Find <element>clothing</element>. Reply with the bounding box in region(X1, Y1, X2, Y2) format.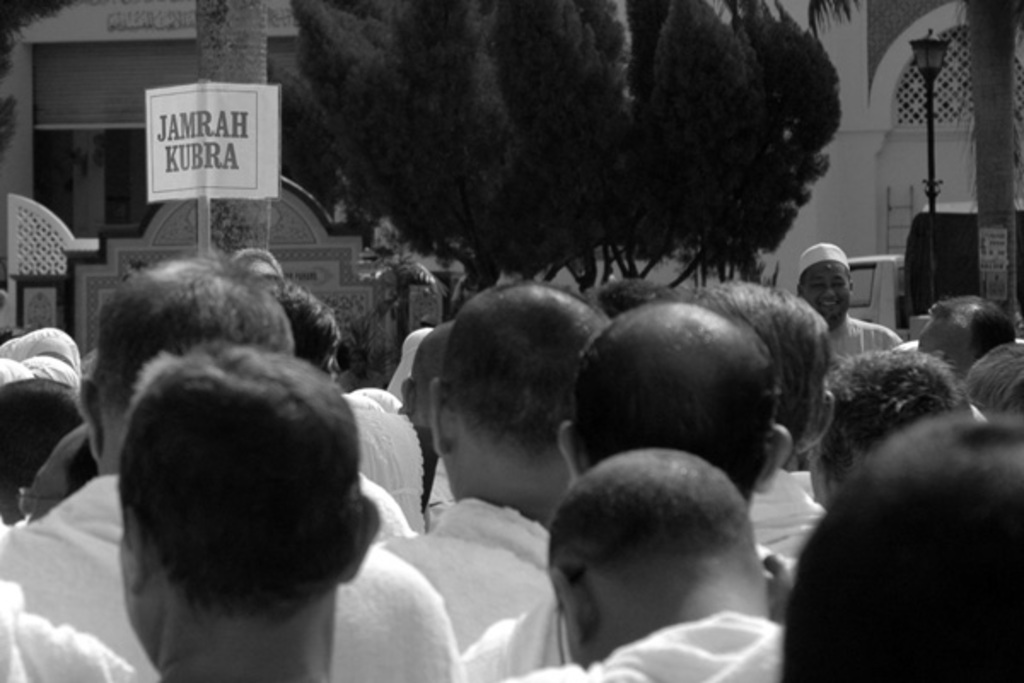
region(0, 478, 464, 681).
